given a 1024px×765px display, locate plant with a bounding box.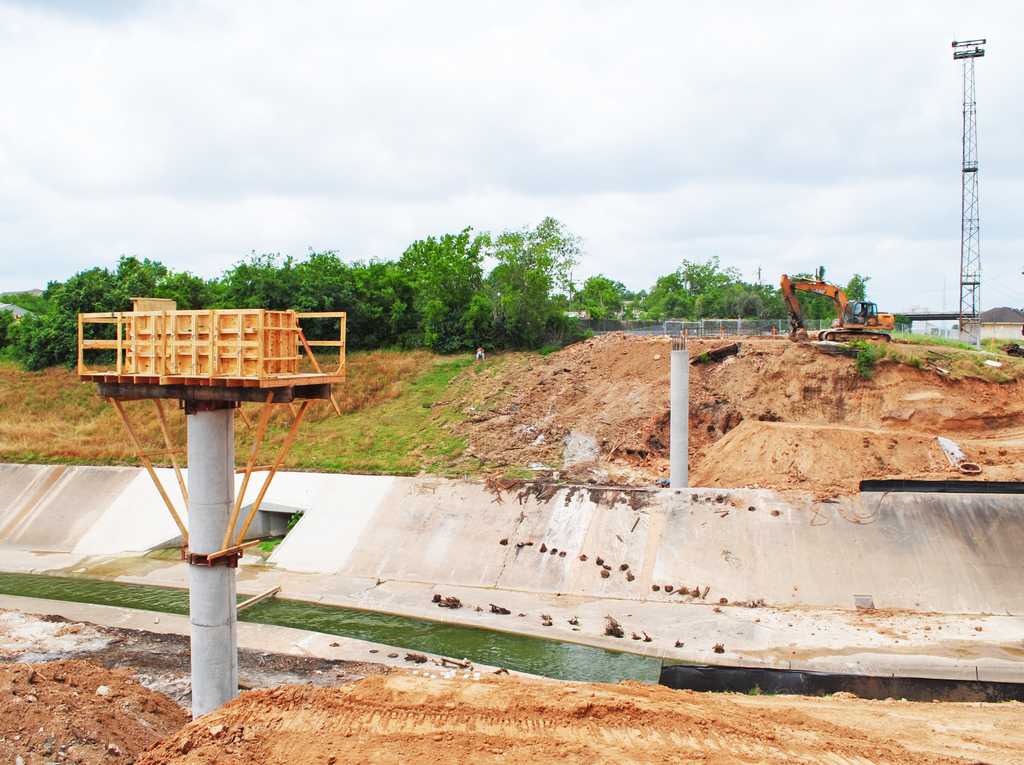
Located: bbox=(701, 351, 710, 363).
